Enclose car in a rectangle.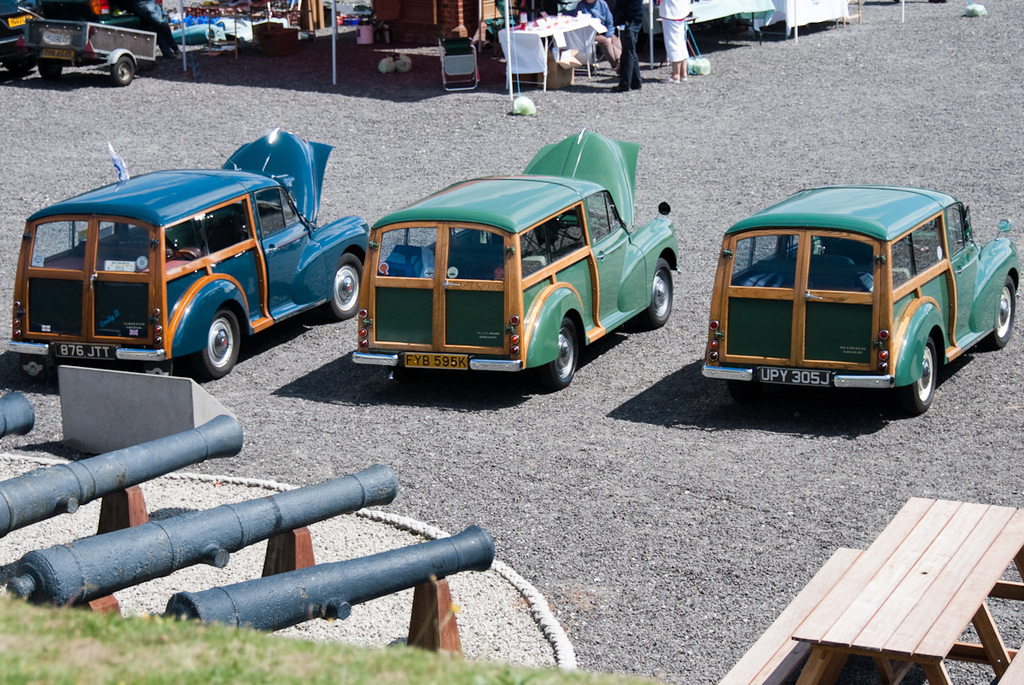
(0,0,56,80).
